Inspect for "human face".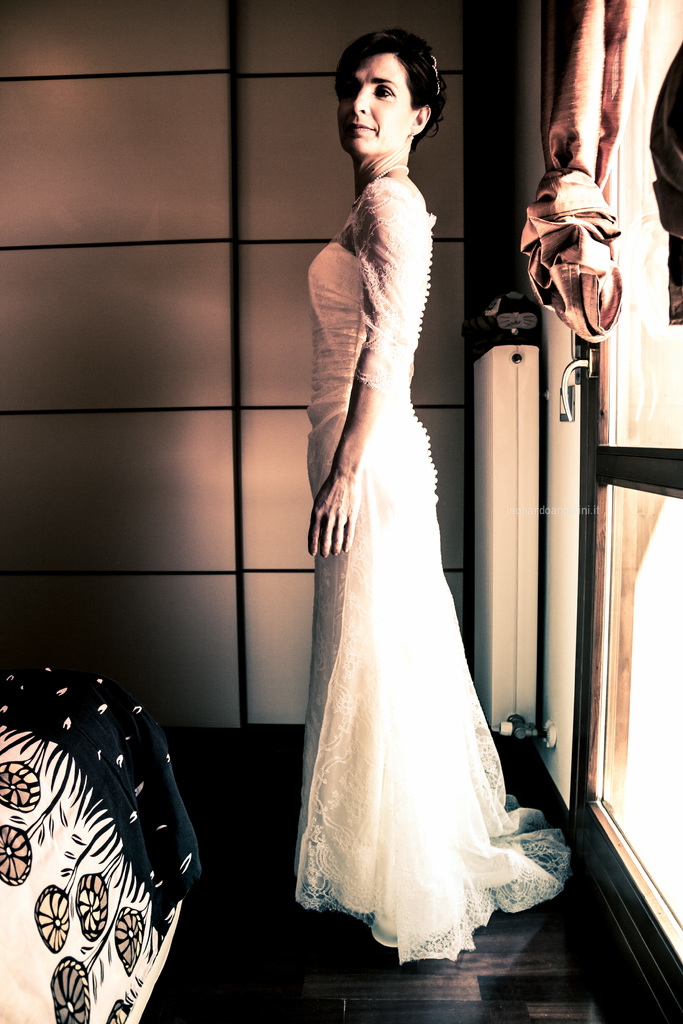
Inspection: pyautogui.locateOnScreen(335, 54, 426, 154).
